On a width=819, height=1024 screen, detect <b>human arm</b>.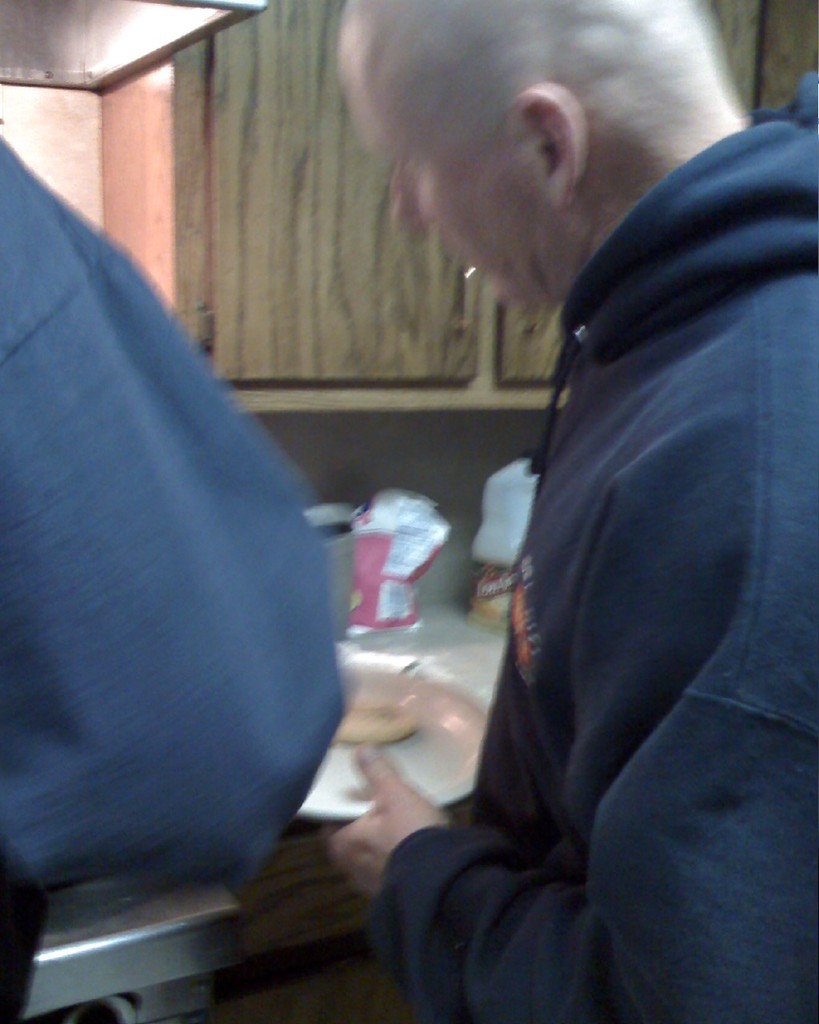
223, 409, 813, 1018.
